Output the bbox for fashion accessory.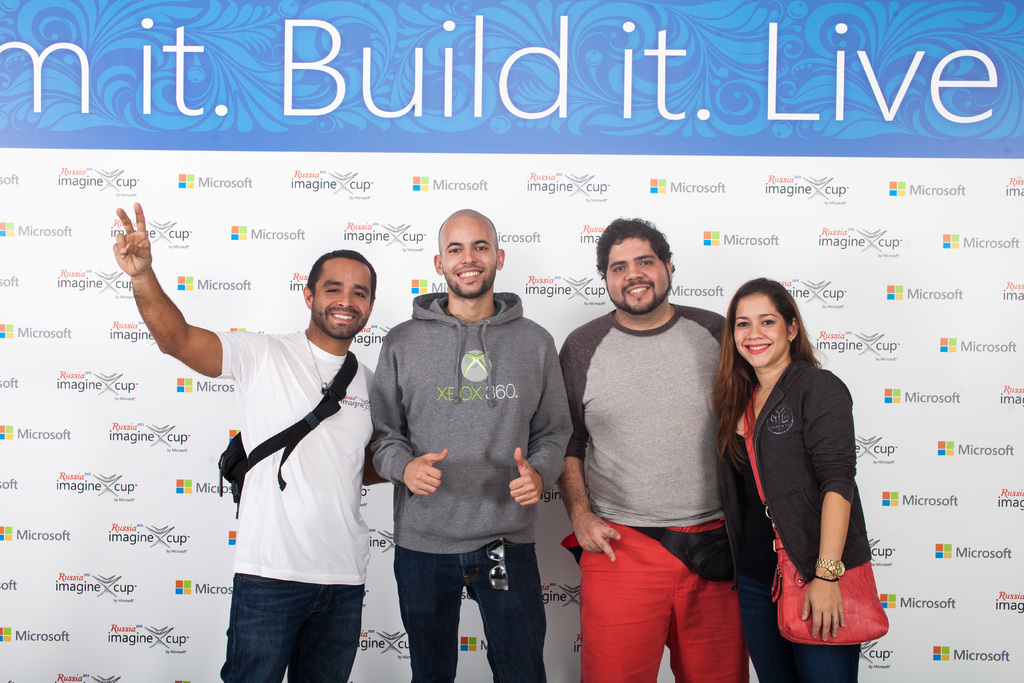
bbox=(788, 336, 792, 344).
